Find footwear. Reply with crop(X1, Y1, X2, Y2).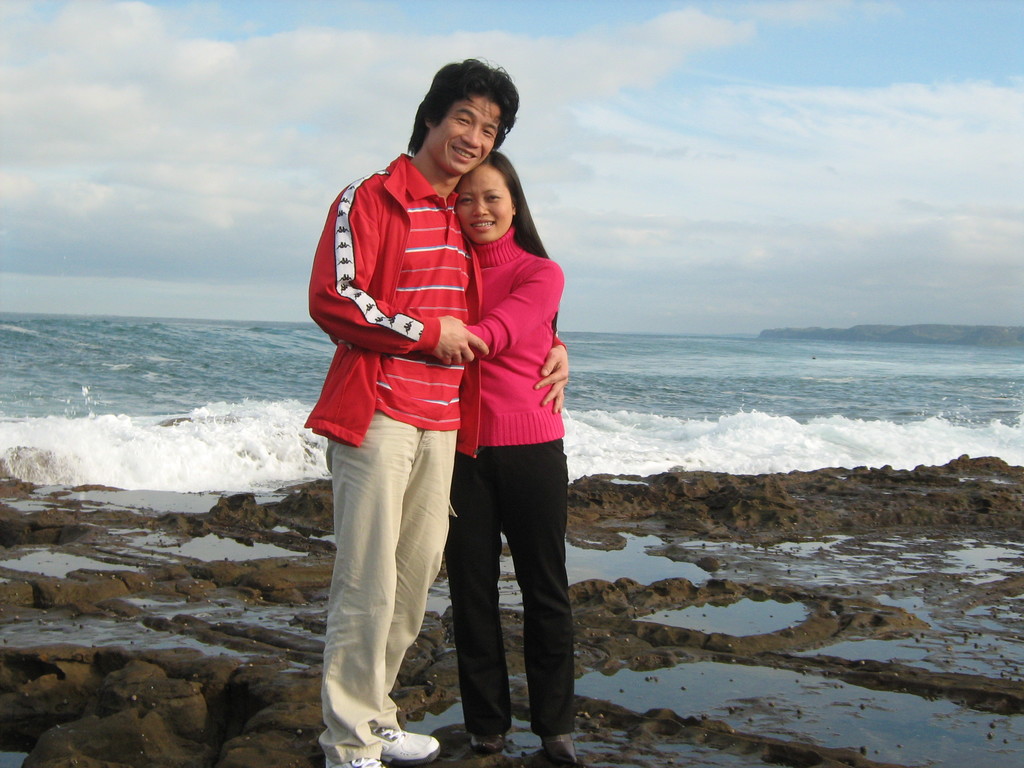
crop(541, 735, 578, 763).
